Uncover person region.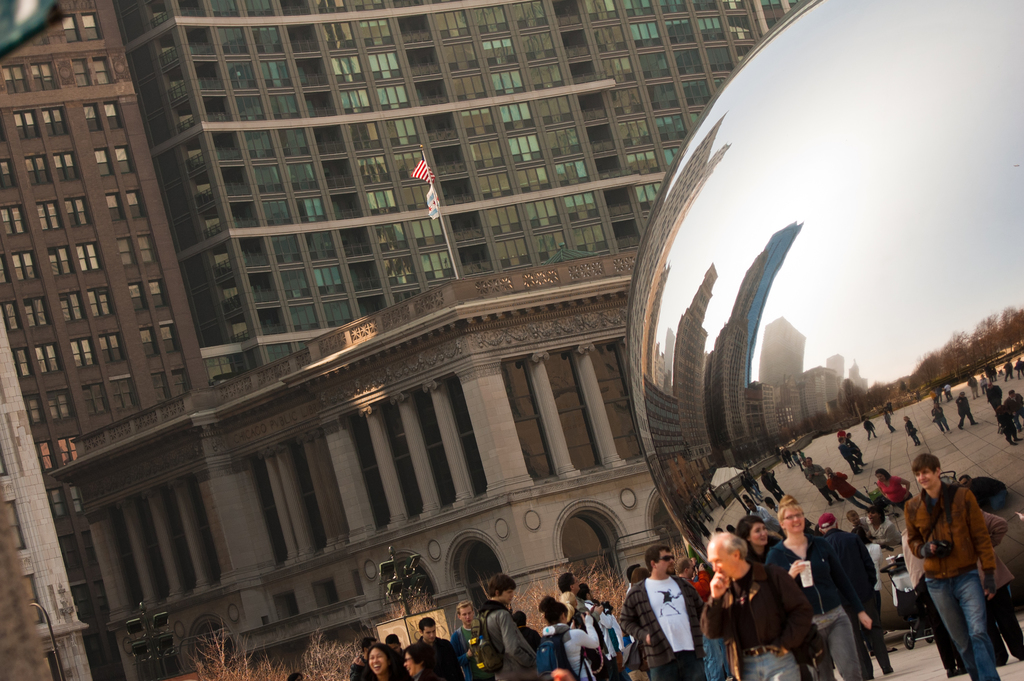
Uncovered: bbox=[906, 456, 991, 680].
